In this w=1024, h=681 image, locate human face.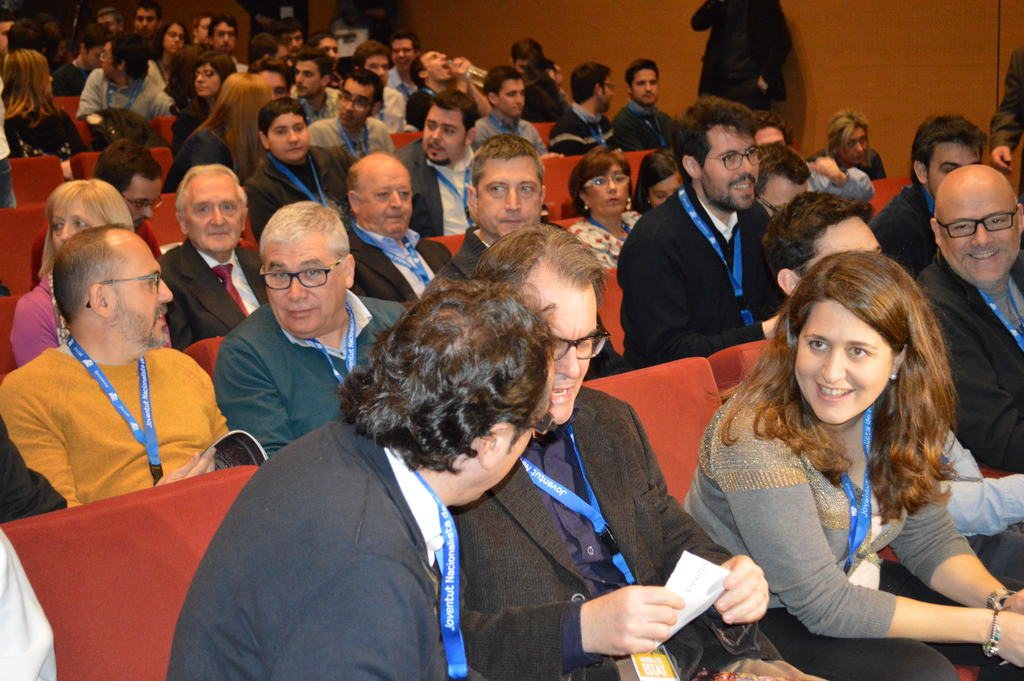
Bounding box: 927 145 981 193.
